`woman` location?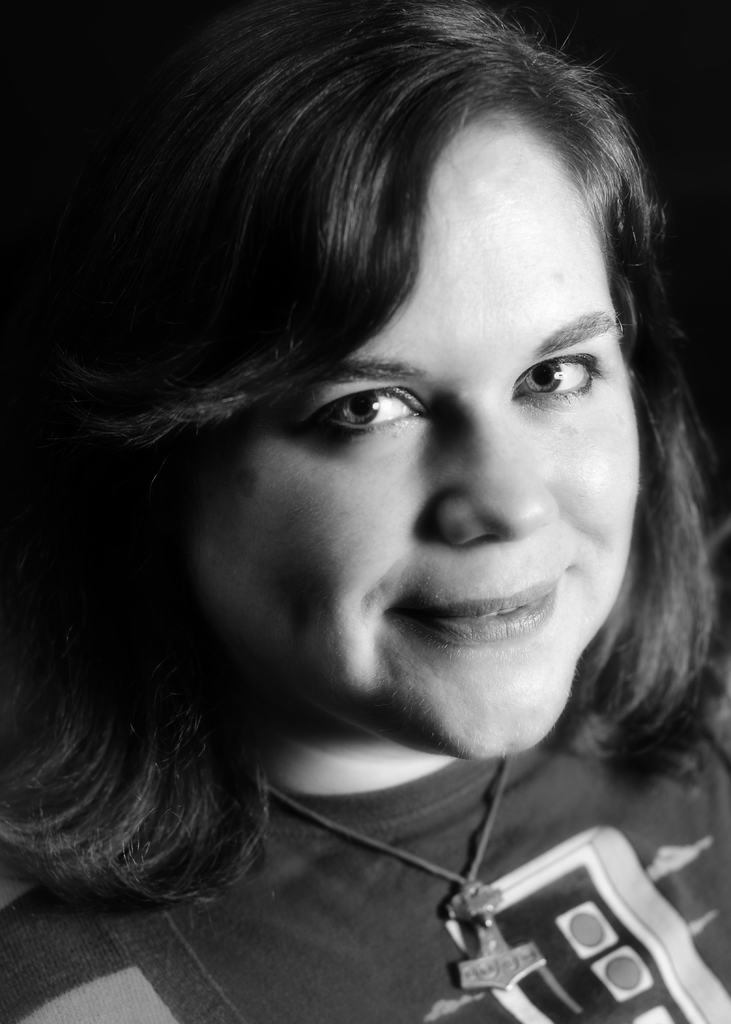
[x1=0, y1=0, x2=730, y2=996]
